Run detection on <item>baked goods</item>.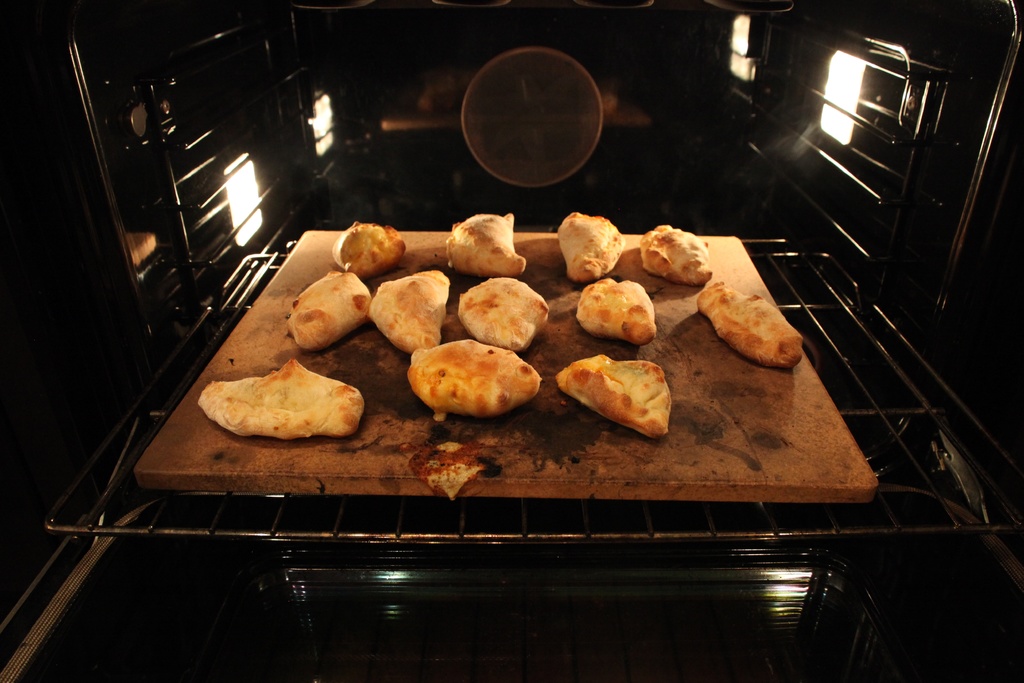
Result: select_region(194, 356, 367, 441).
